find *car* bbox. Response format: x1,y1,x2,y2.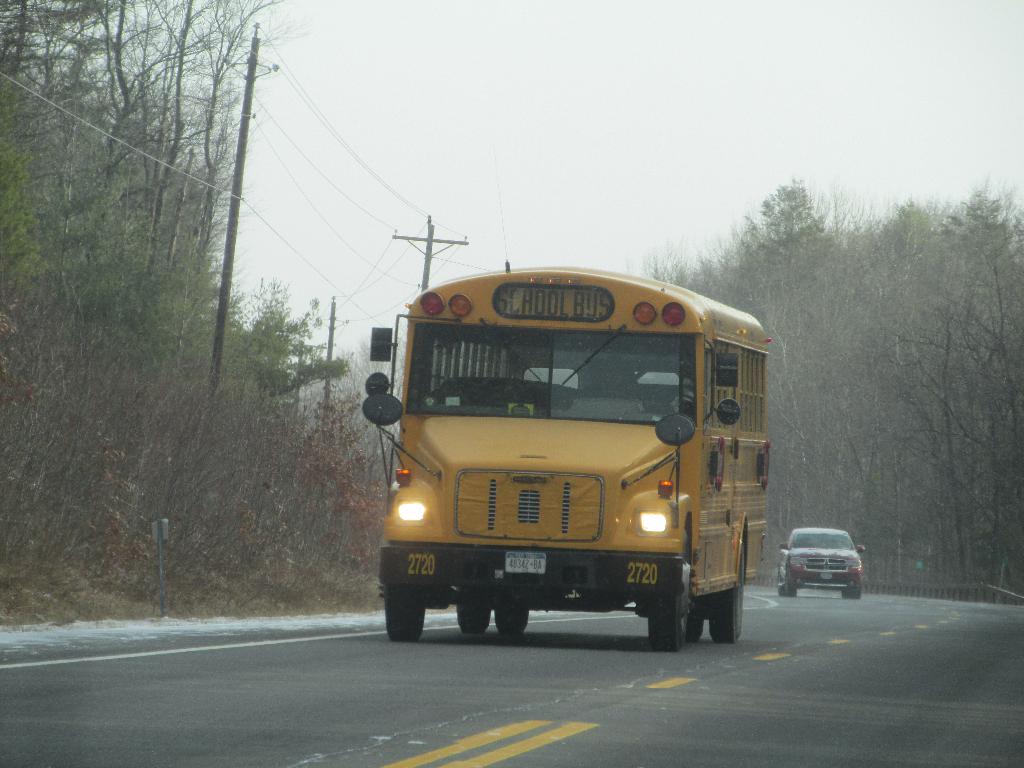
787,536,875,607.
